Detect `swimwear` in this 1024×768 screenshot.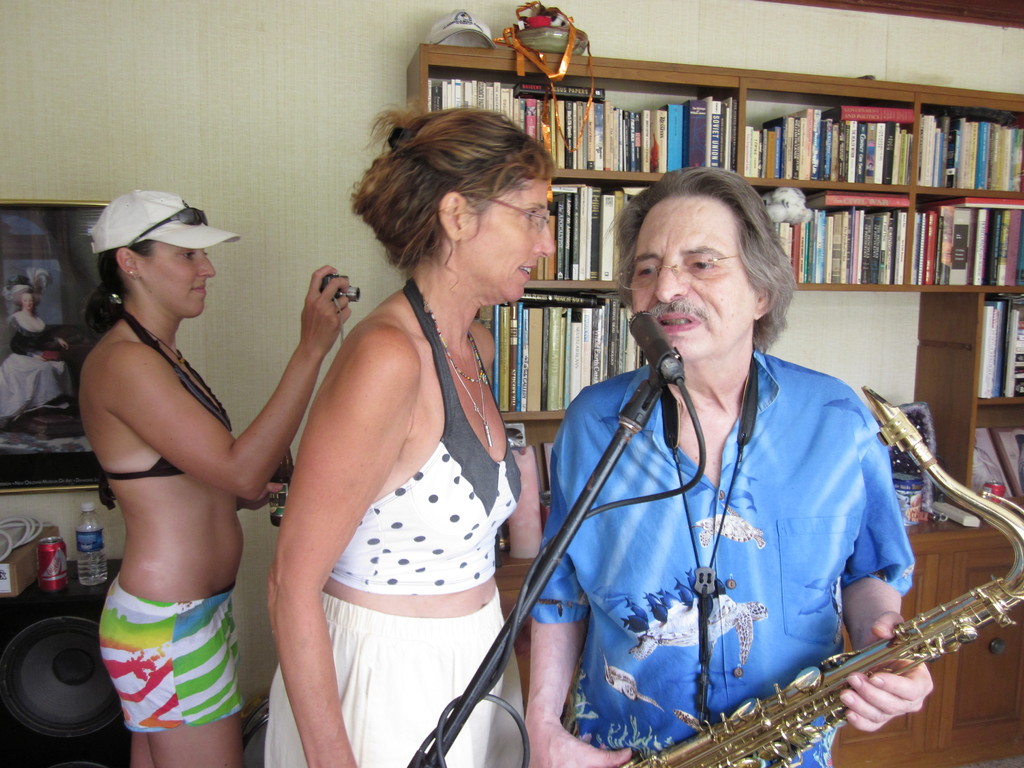
Detection: detection(328, 276, 525, 597).
